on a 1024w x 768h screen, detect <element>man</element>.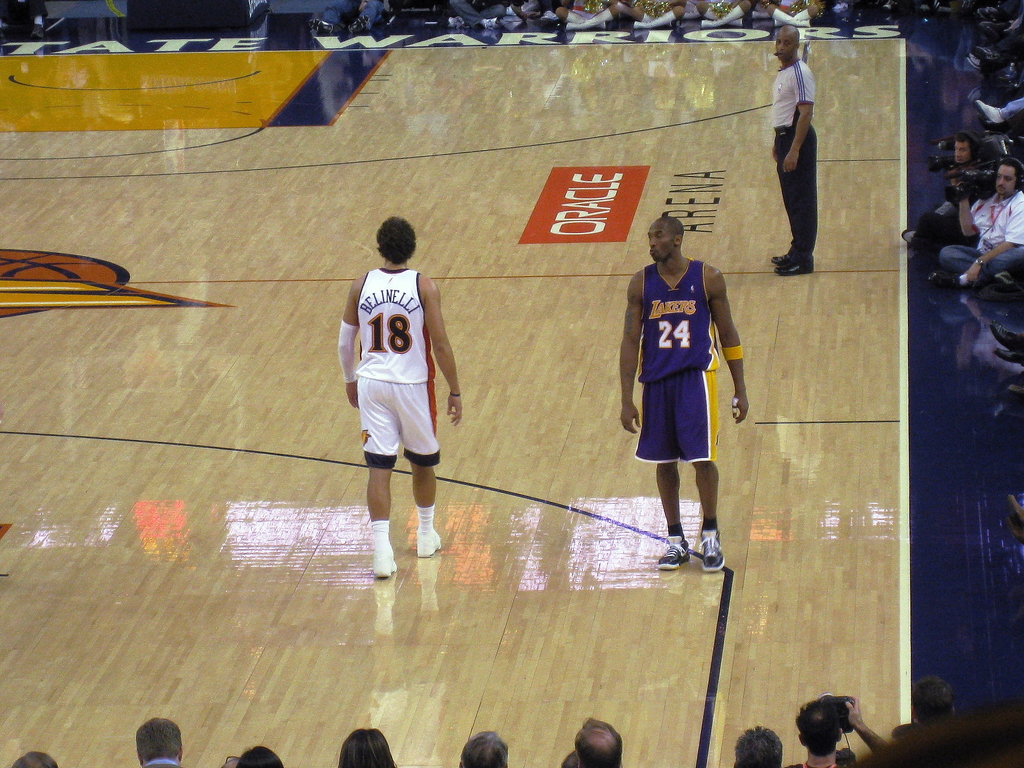
BBox(769, 21, 820, 276).
